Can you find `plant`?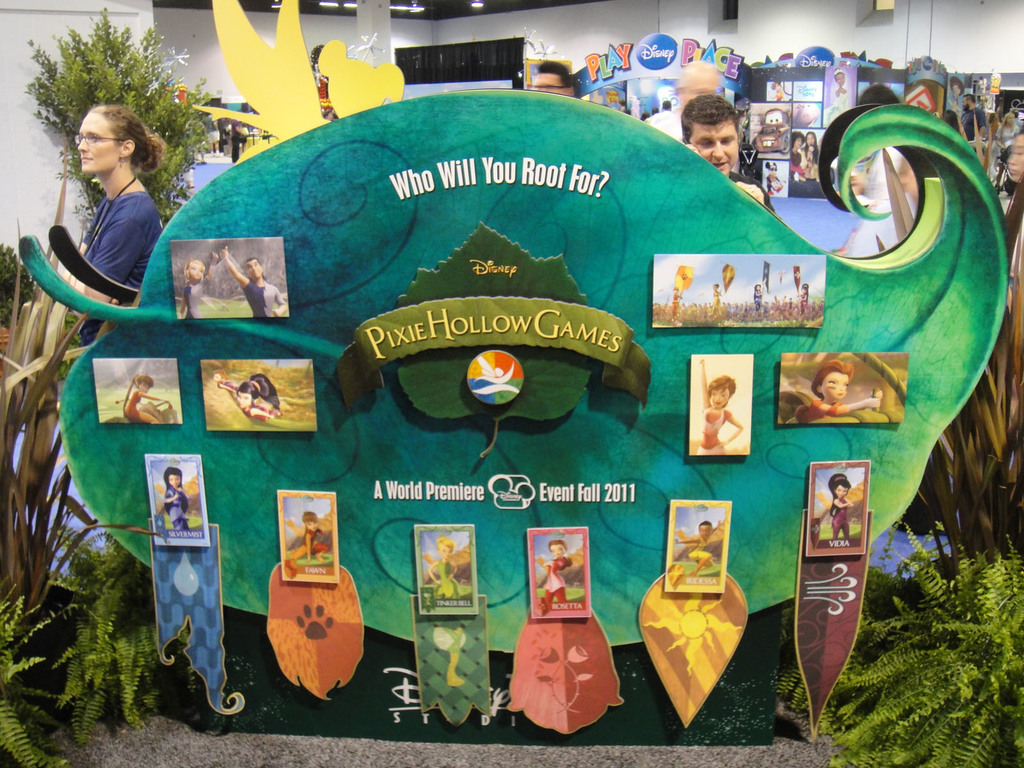
Yes, bounding box: [14, 4, 228, 221].
